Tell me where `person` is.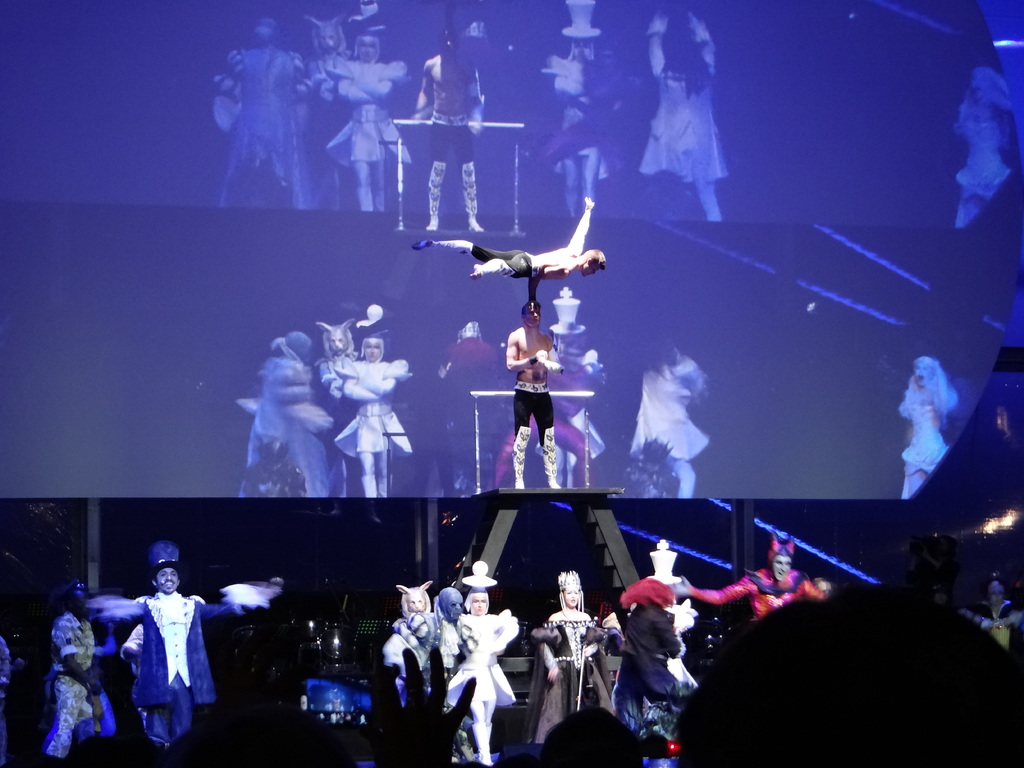
`person` is at select_region(677, 526, 831, 625).
